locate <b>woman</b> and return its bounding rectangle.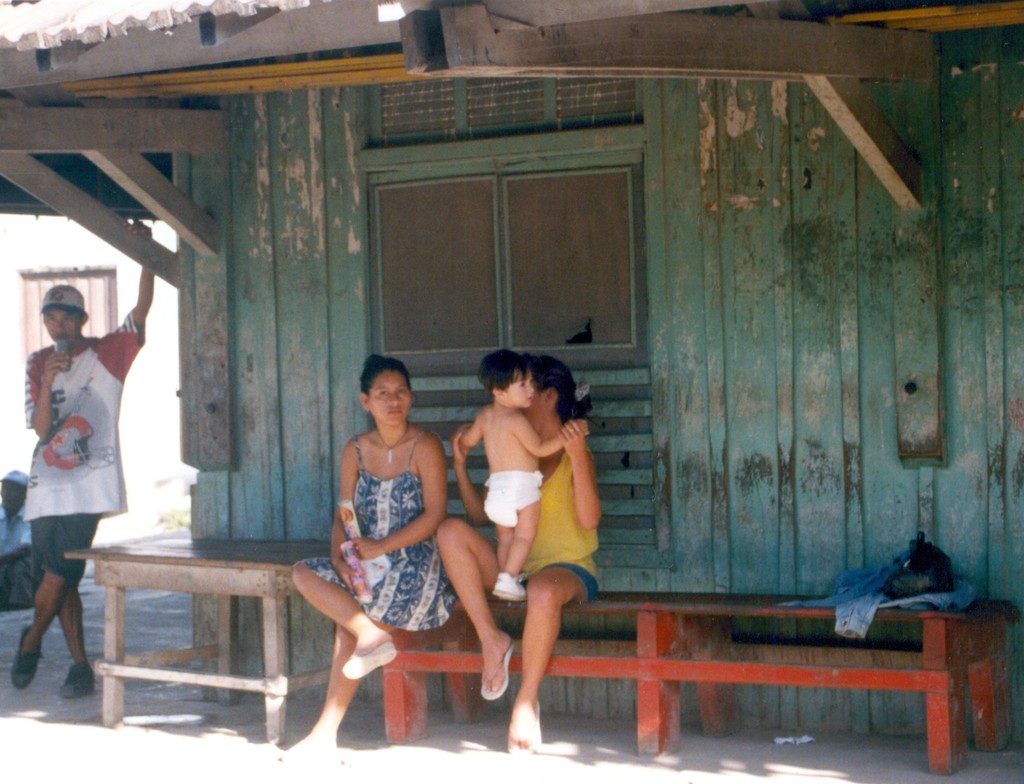
x1=278 y1=352 x2=449 y2=772.
